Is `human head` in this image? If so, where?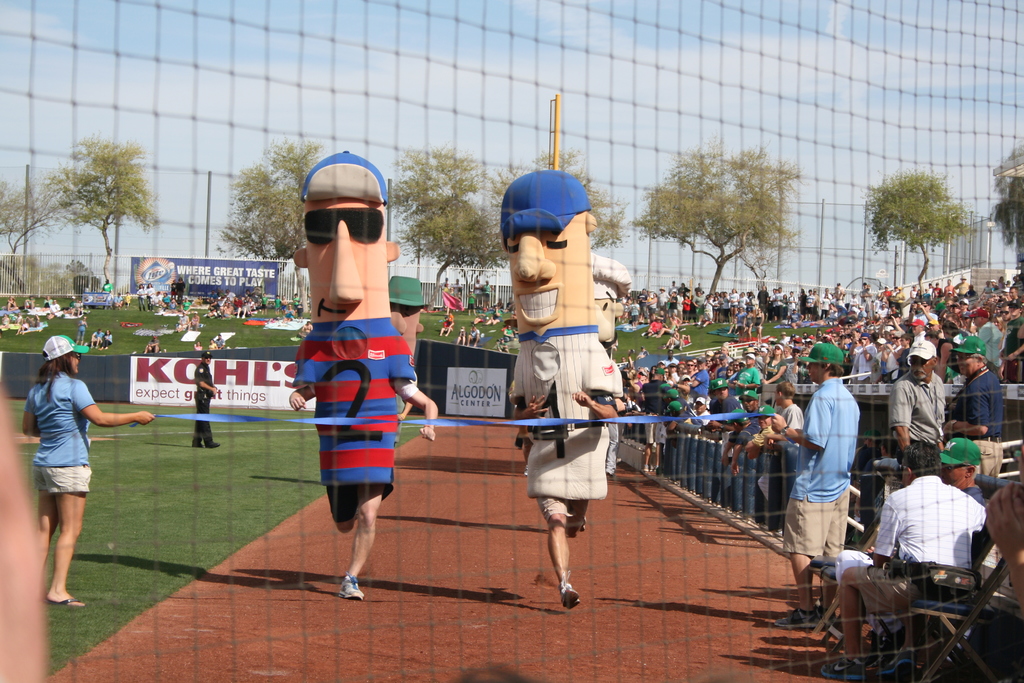
Yes, at pyautogui.locateOnScreen(797, 342, 844, 384).
